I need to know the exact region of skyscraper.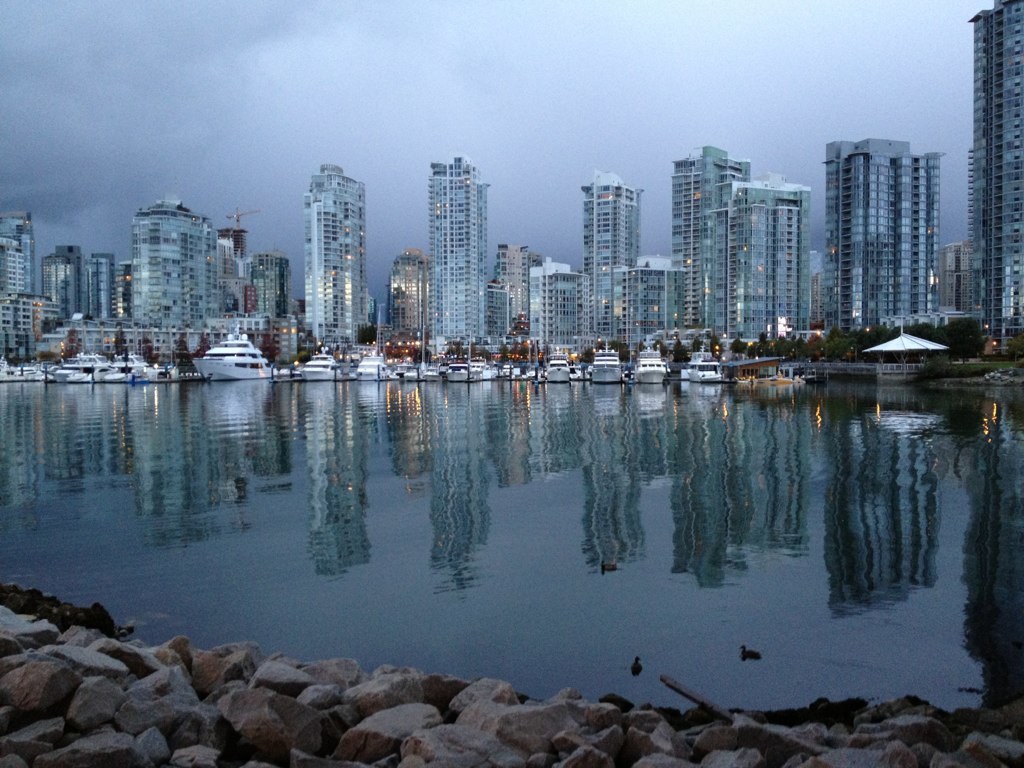
Region: [615,246,672,369].
